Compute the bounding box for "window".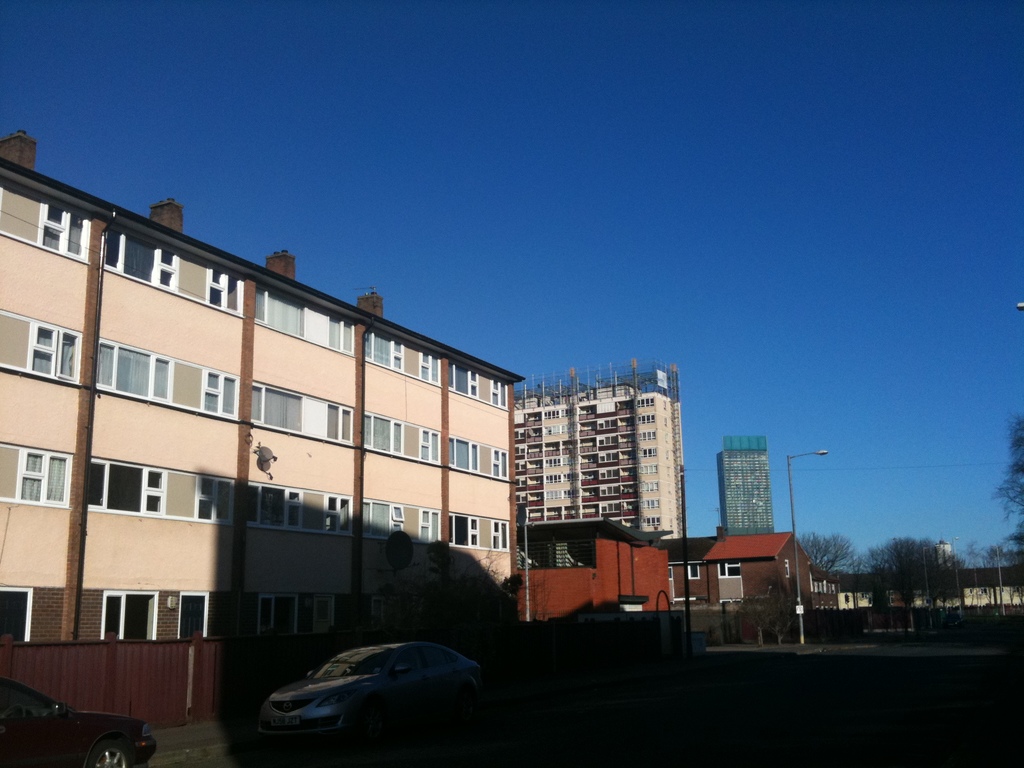
crop(643, 518, 656, 525).
